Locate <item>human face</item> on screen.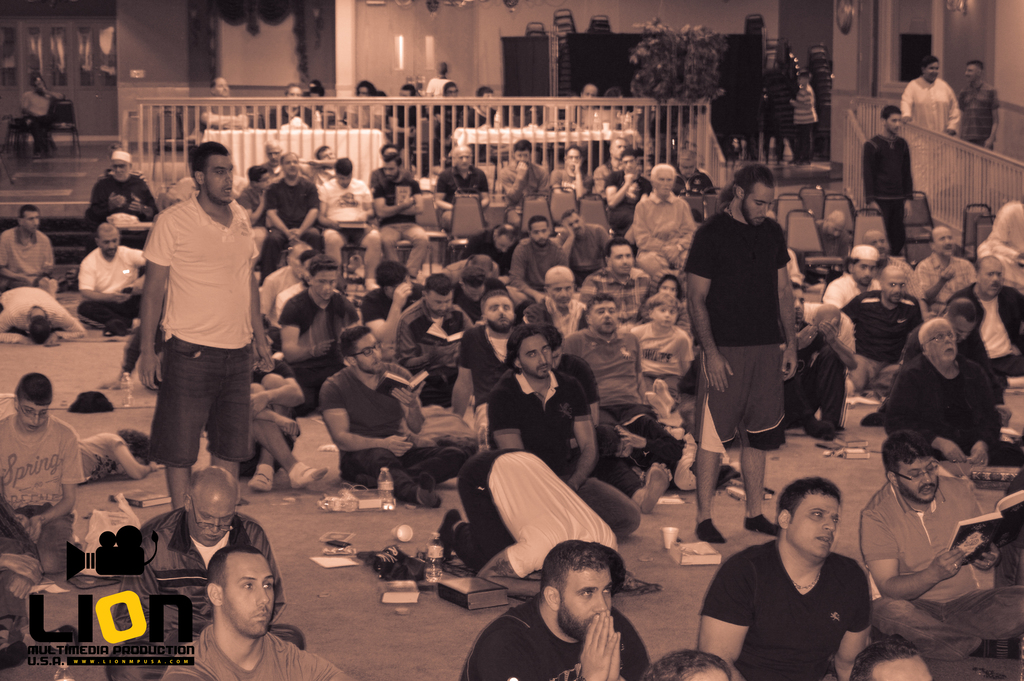
On screen at <bbox>932, 225, 955, 258</bbox>.
